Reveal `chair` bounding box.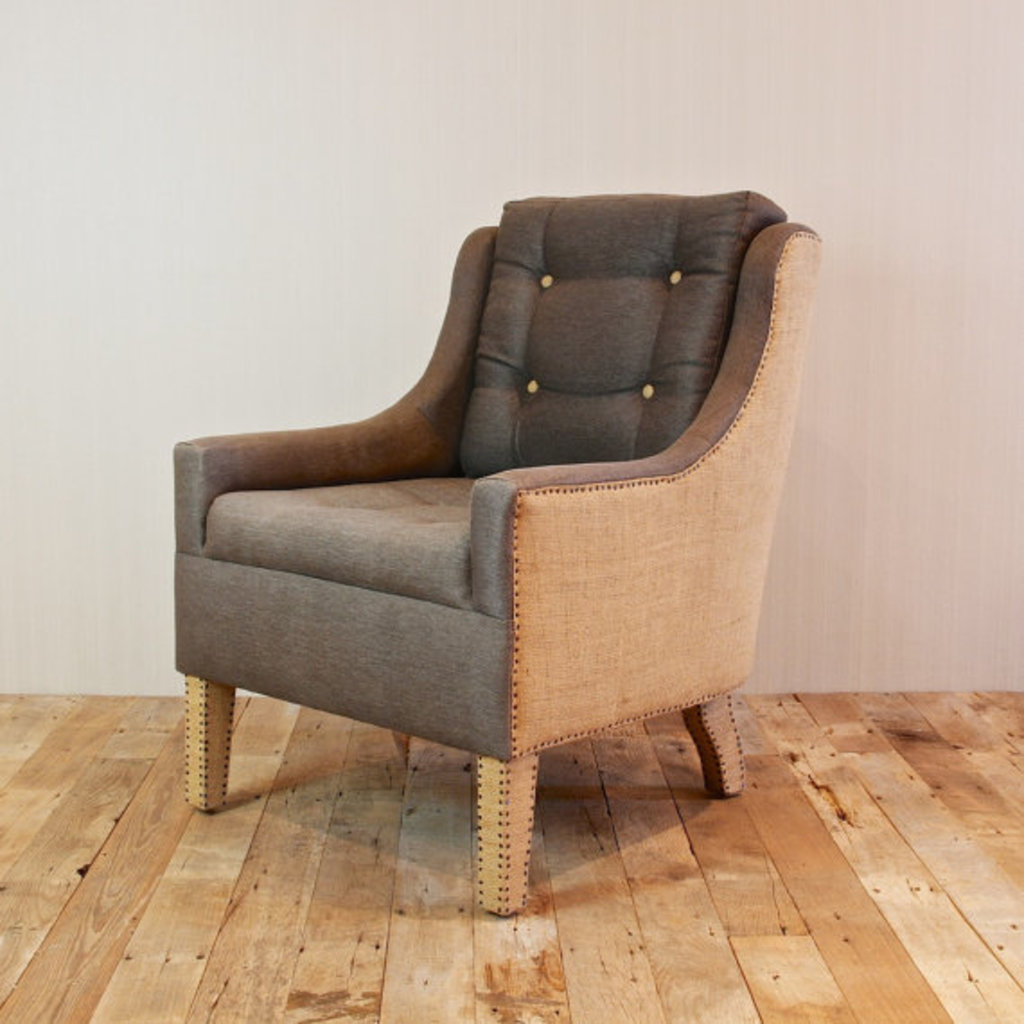
Revealed: <box>172,178,823,922</box>.
